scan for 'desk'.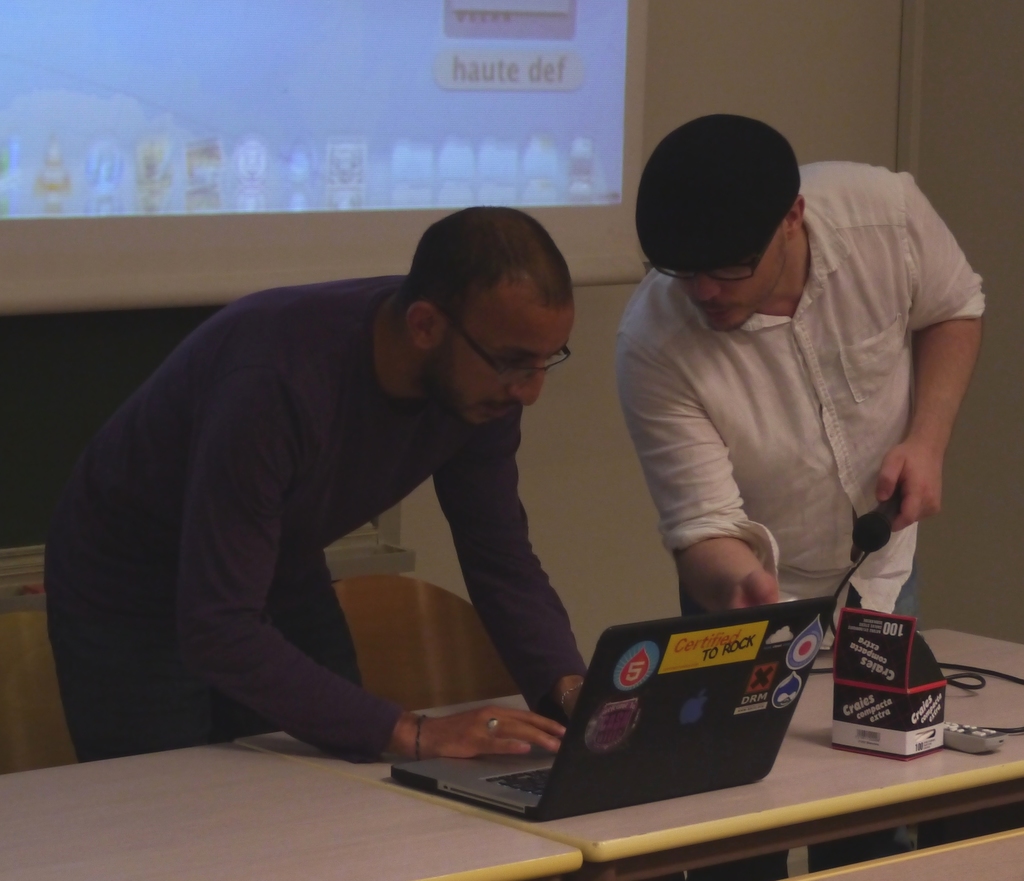
Scan result: locate(0, 738, 585, 880).
